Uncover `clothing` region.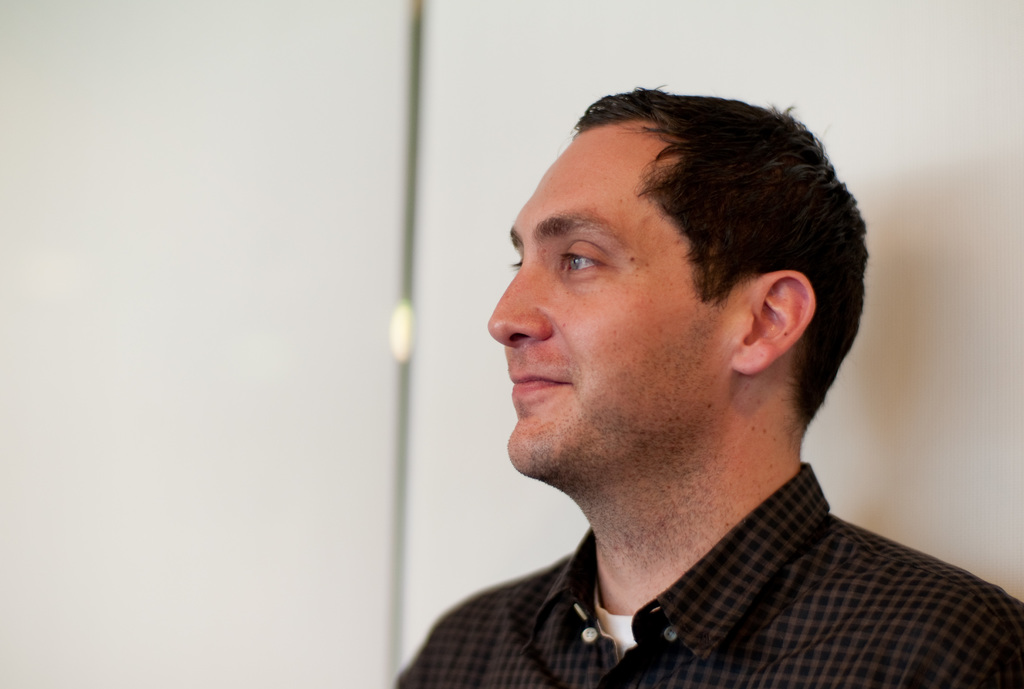
Uncovered: 388, 428, 1023, 682.
